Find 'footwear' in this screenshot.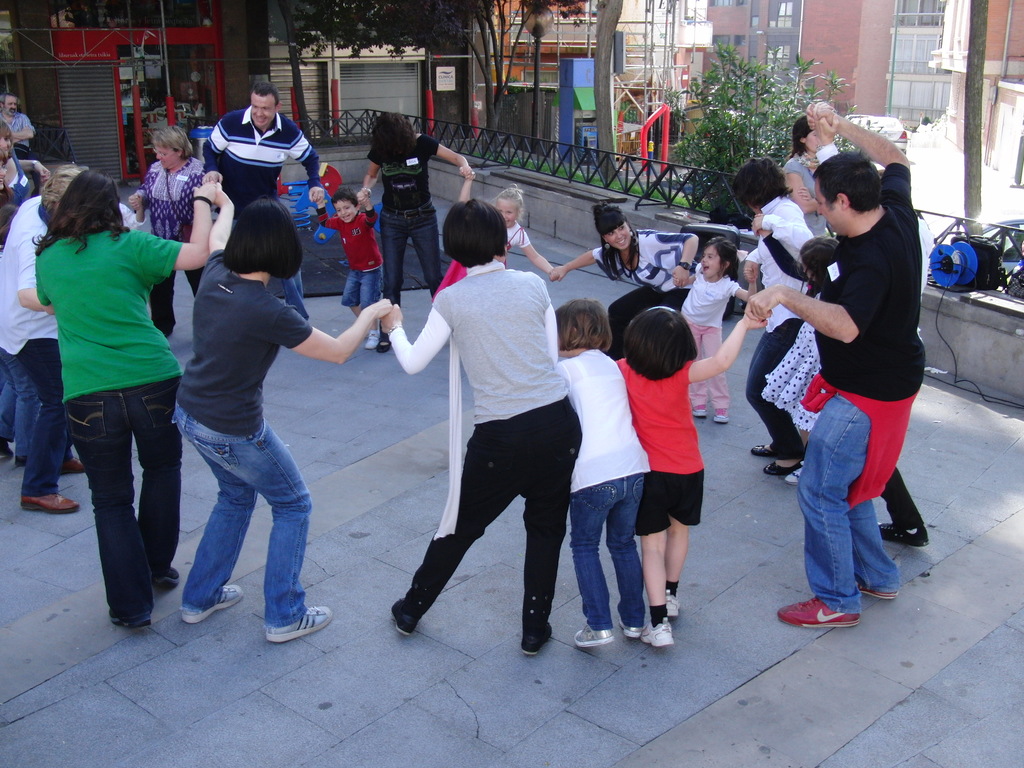
The bounding box for 'footwear' is pyautogui.locateOnScreen(616, 612, 643, 639).
